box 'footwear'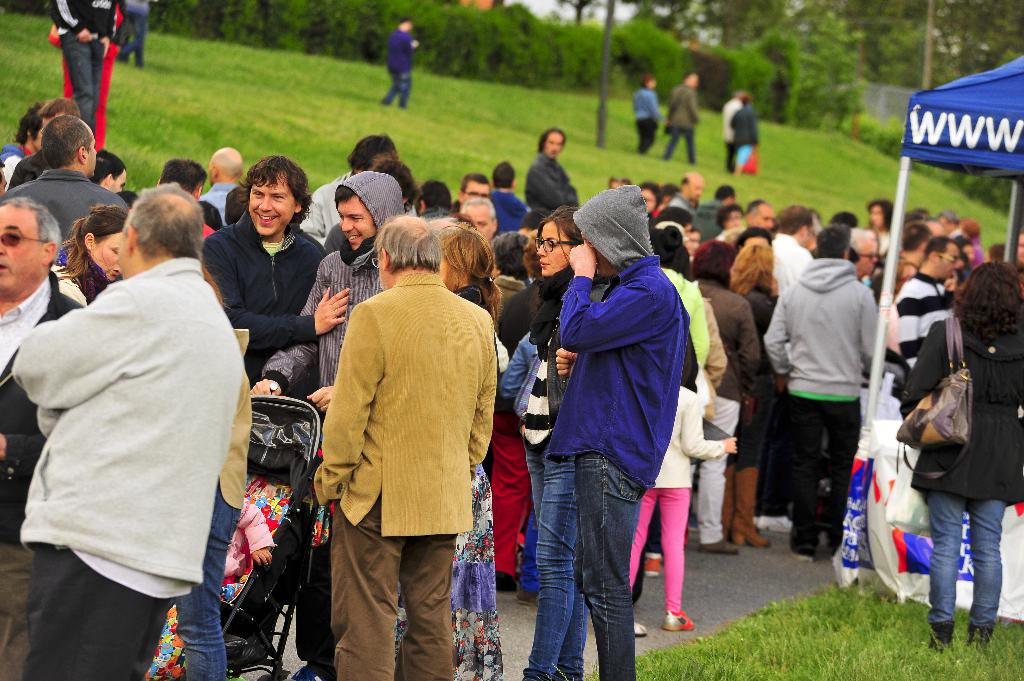
(x1=513, y1=590, x2=540, y2=609)
